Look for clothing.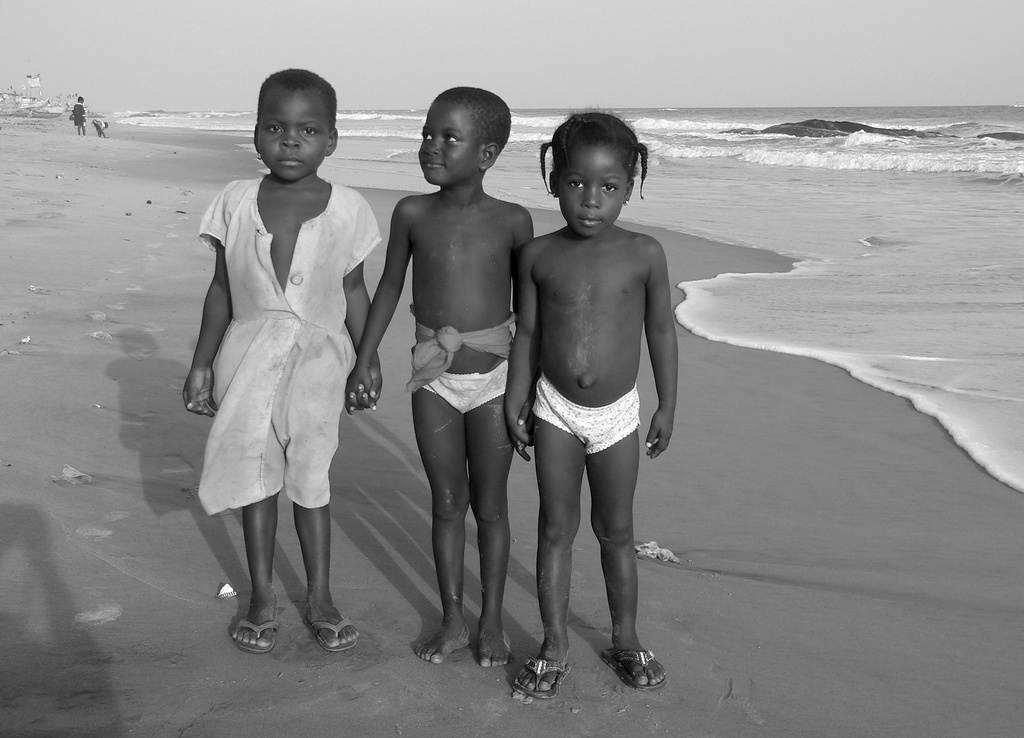
Found: box=[72, 103, 84, 127].
